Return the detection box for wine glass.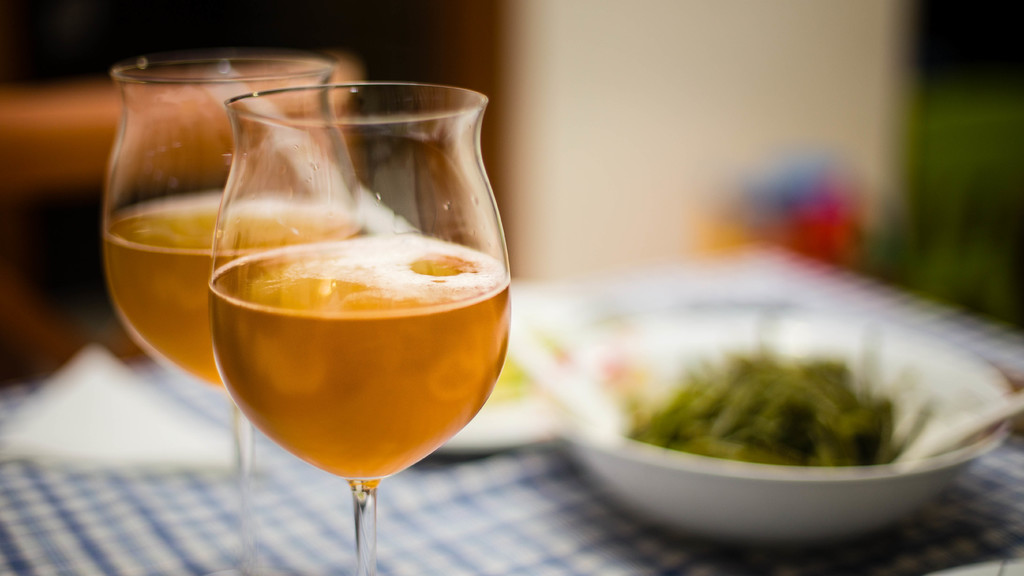
x1=99 y1=54 x2=367 y2=575.
